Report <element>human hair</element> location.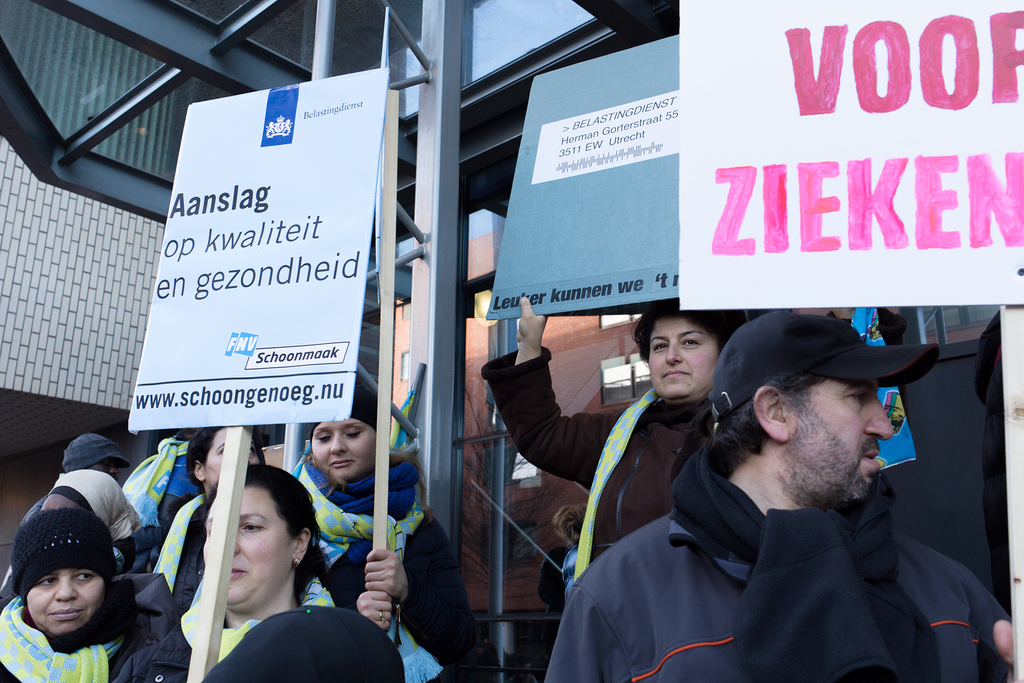
Report: x1=714, y1=374, x2=837, y2=479.
